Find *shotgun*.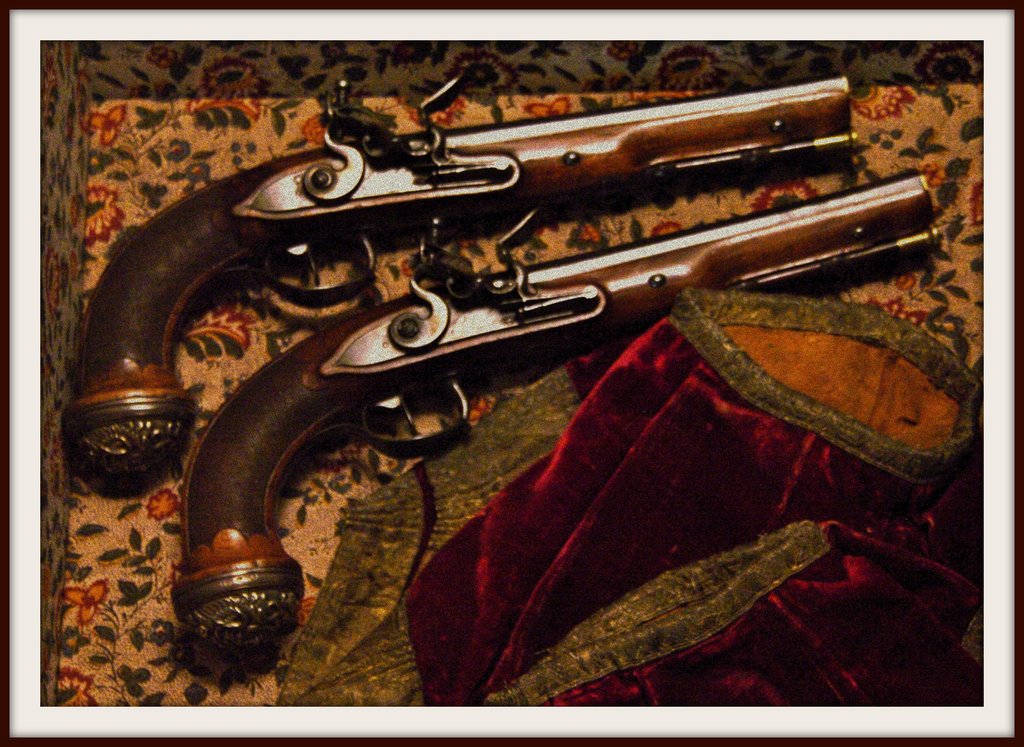
locate(59, 72, 860, 495).
